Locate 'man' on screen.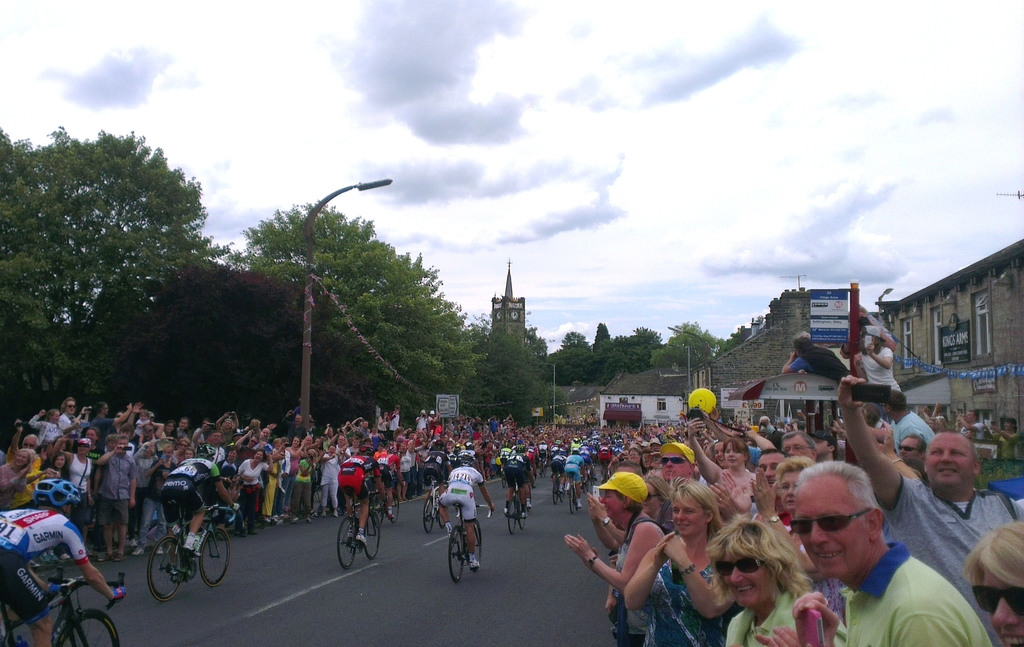
On screen at <bbox>872, 390, 938, 444</bbox>.
